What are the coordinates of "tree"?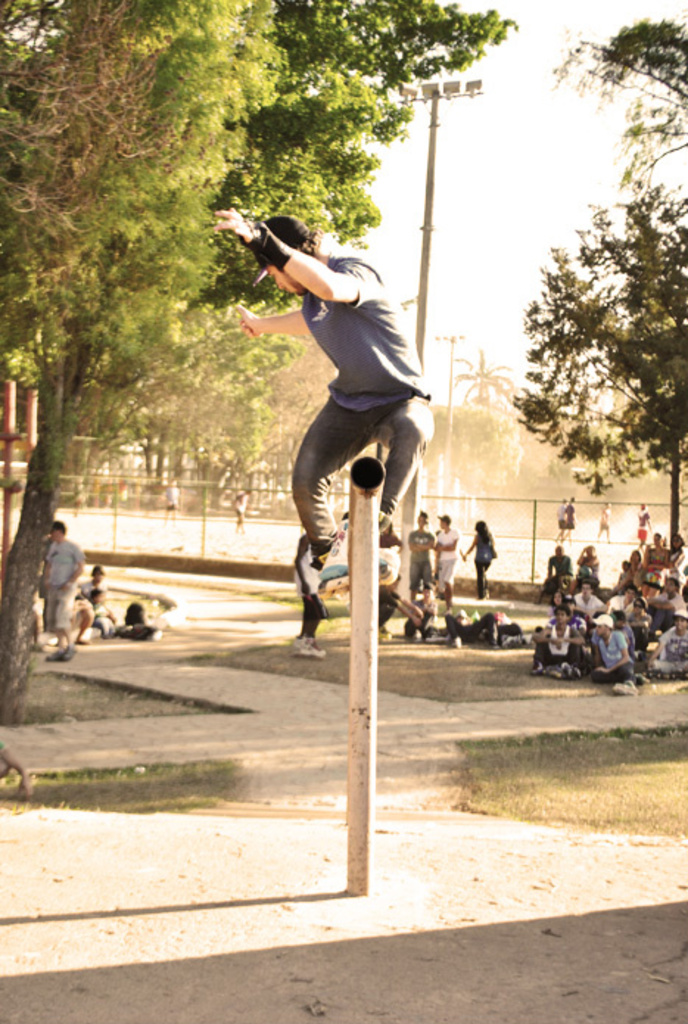
[left=541, top=0, right=687, bottom=202].
